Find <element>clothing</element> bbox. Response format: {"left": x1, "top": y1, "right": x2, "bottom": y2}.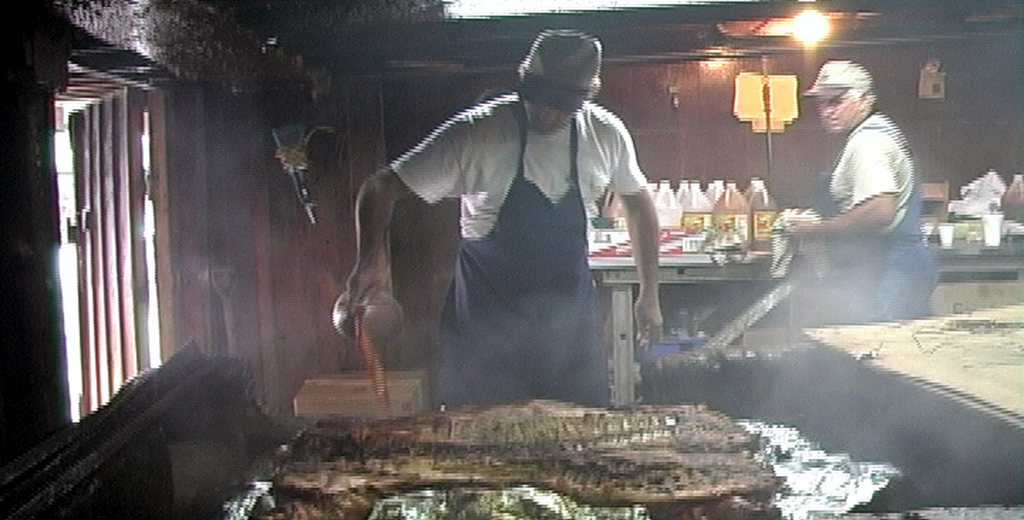
{"left": 354, "top": 60, "right": 657, "bottom": 403}.
